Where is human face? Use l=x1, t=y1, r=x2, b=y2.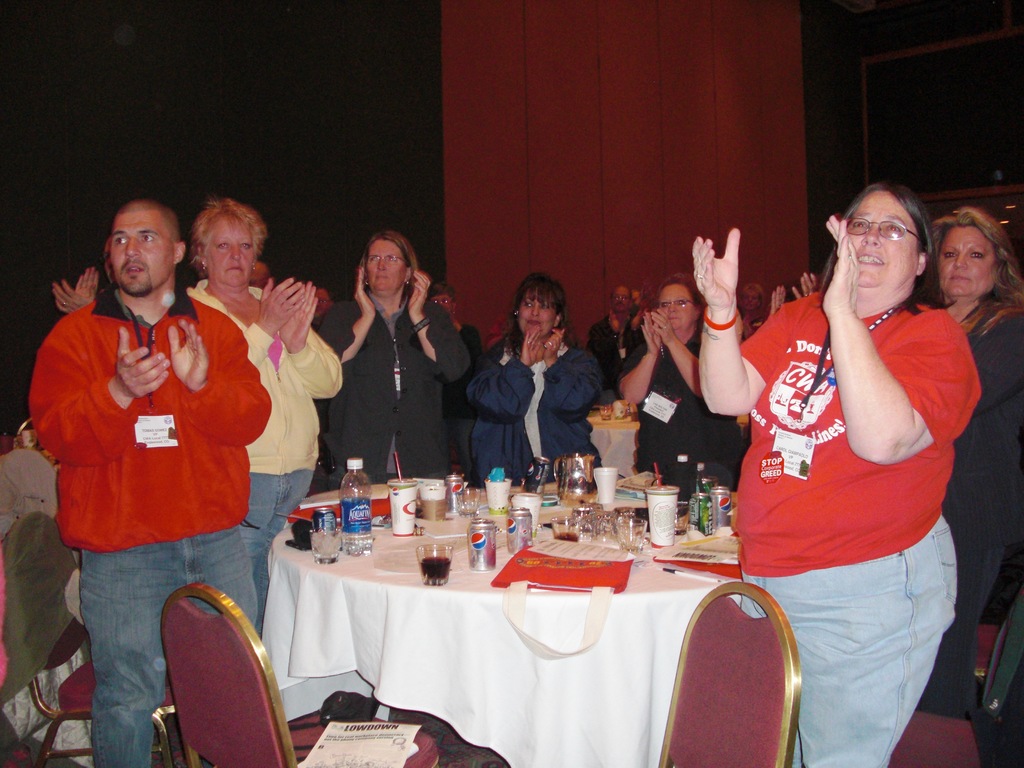
l=652, t=284, r=698, b=331.
